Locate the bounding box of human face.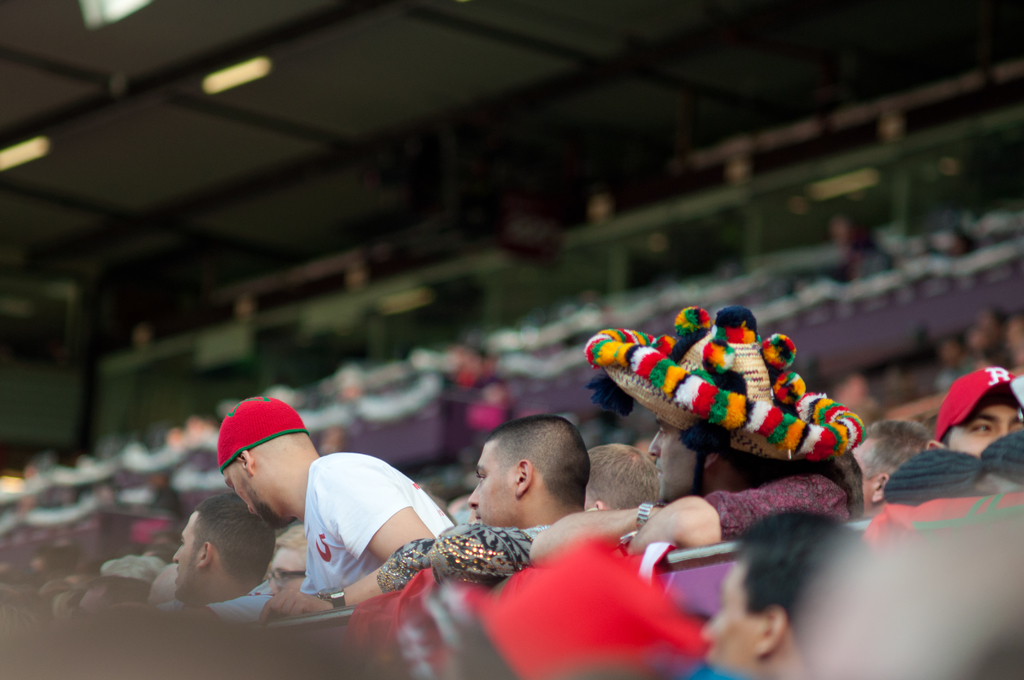
Bounding box: [933, 397, 1023, 459].
